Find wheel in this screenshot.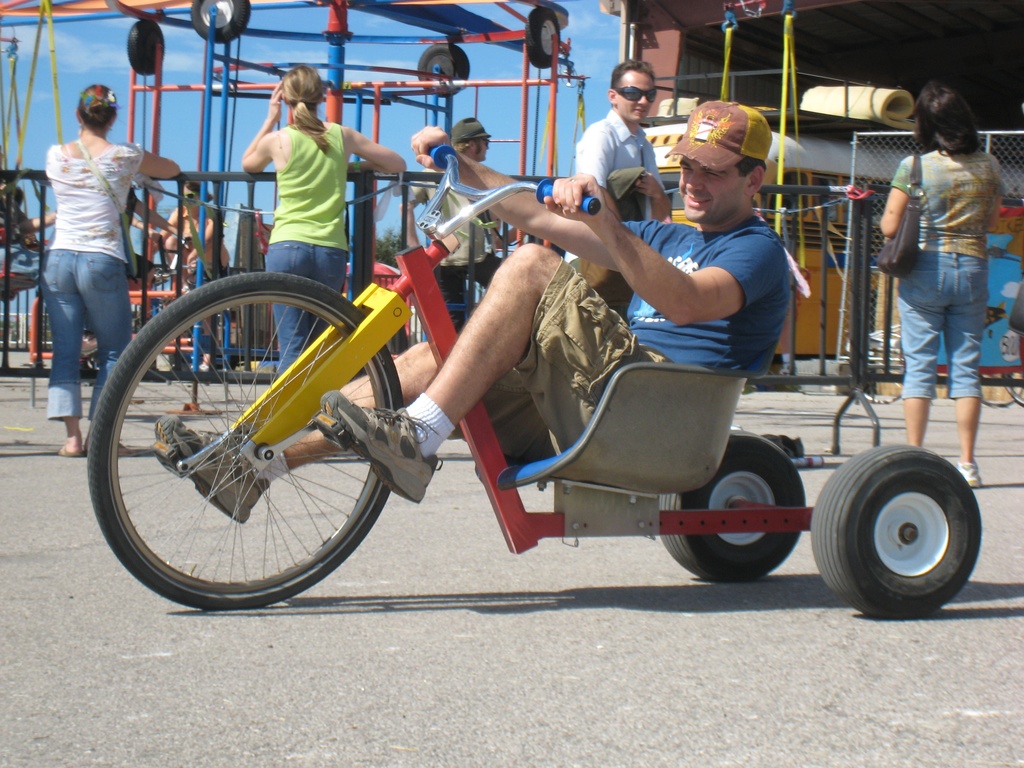
The bounding box for wheel is rect(126, 20, 164, 74).
